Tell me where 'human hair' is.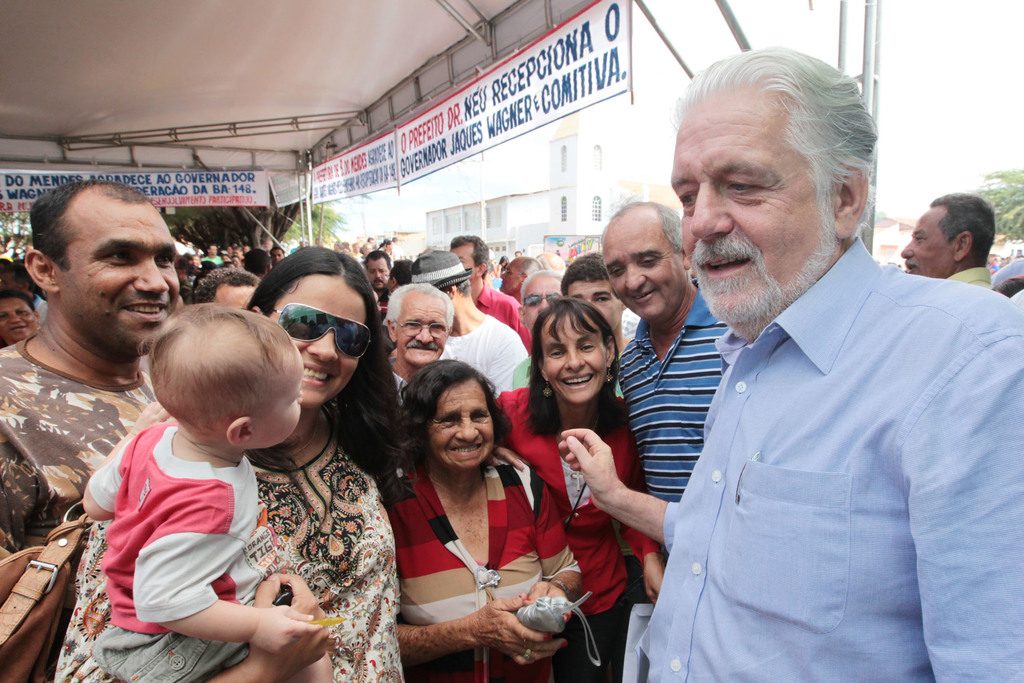
'human hair' is at box=[269, 245, 286, 262].
